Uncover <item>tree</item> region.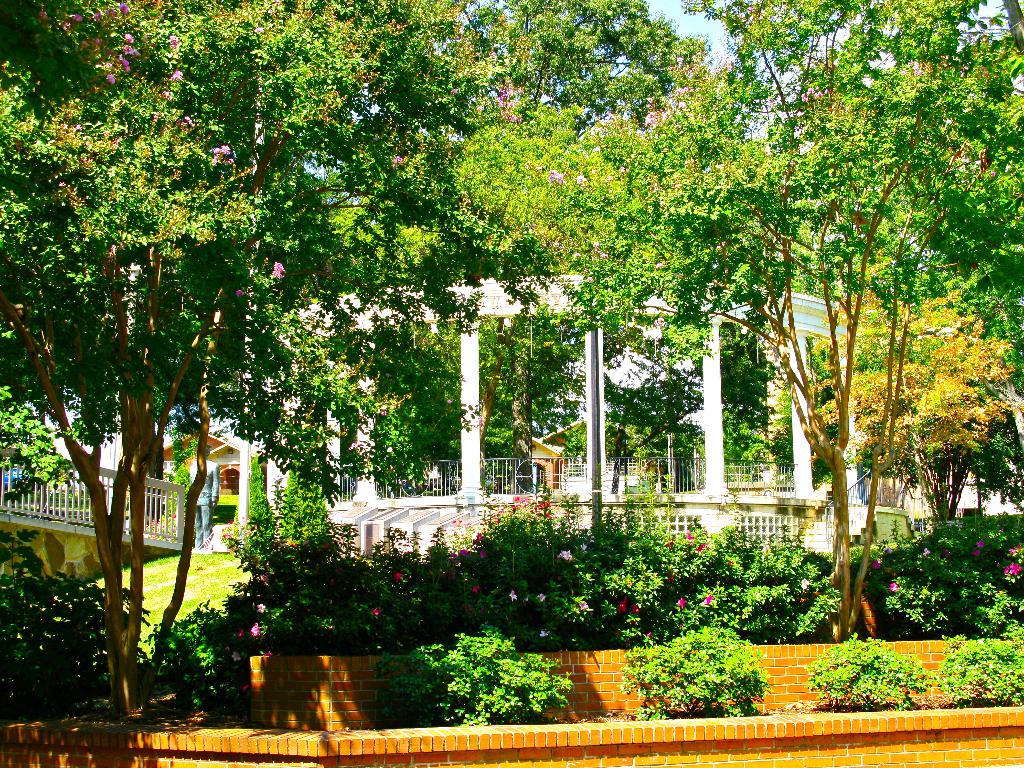
Uncovered: [left=369, top=0, right=714, bottom=509].
